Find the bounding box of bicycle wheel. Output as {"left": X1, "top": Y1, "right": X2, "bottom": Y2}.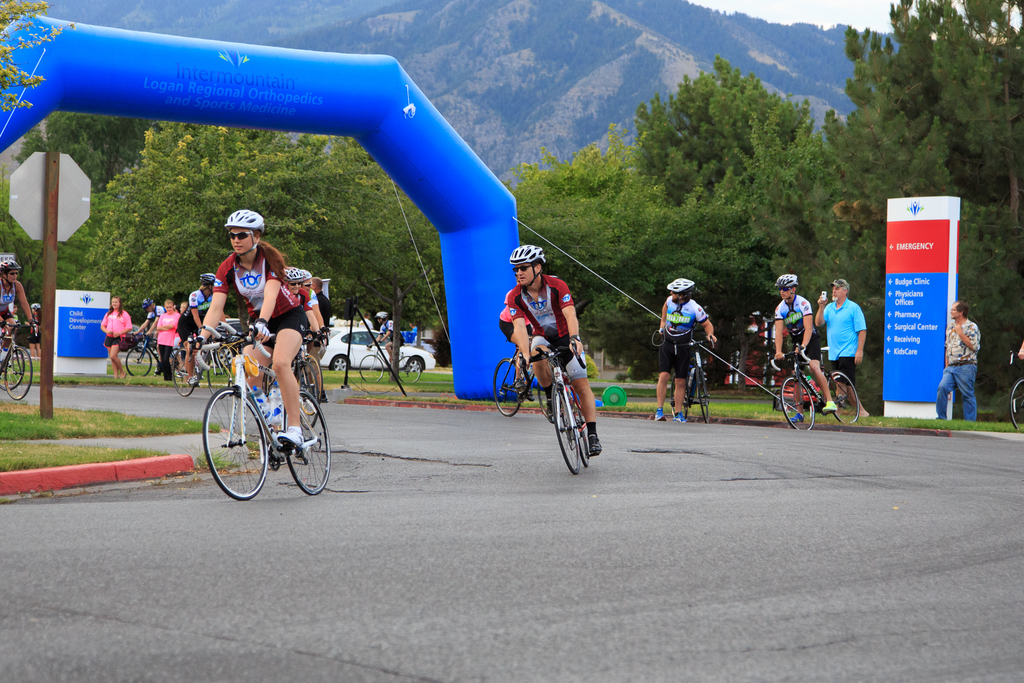
{"left": 125, "top": 346, "right": 152, "bottom": 378}.
